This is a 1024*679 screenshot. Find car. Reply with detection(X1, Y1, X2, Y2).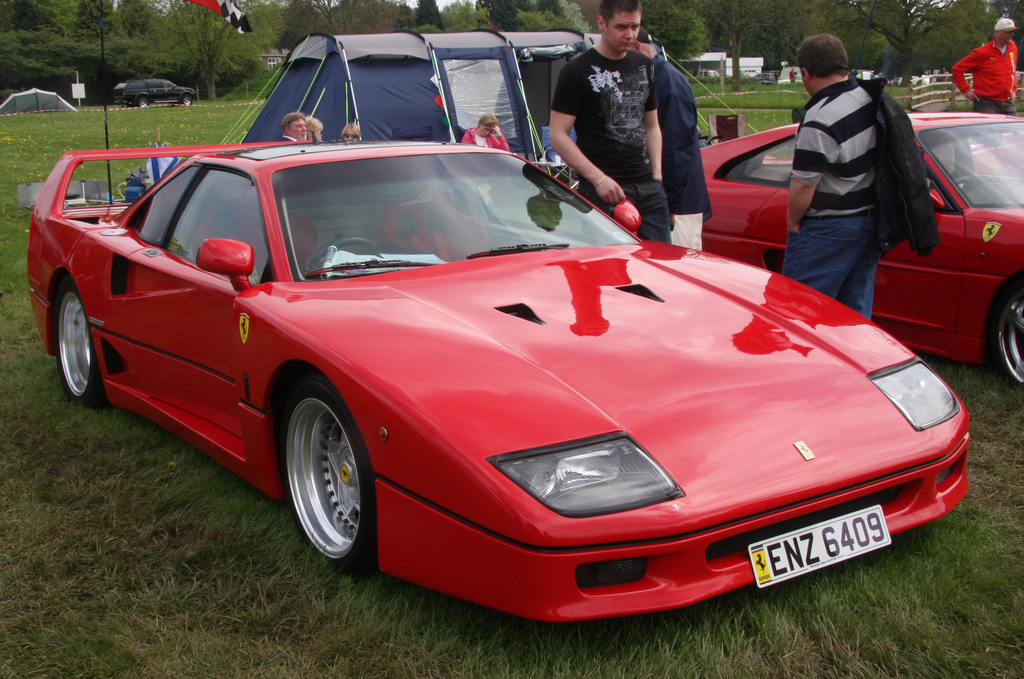
detection(700, 111, 1023, 388).
